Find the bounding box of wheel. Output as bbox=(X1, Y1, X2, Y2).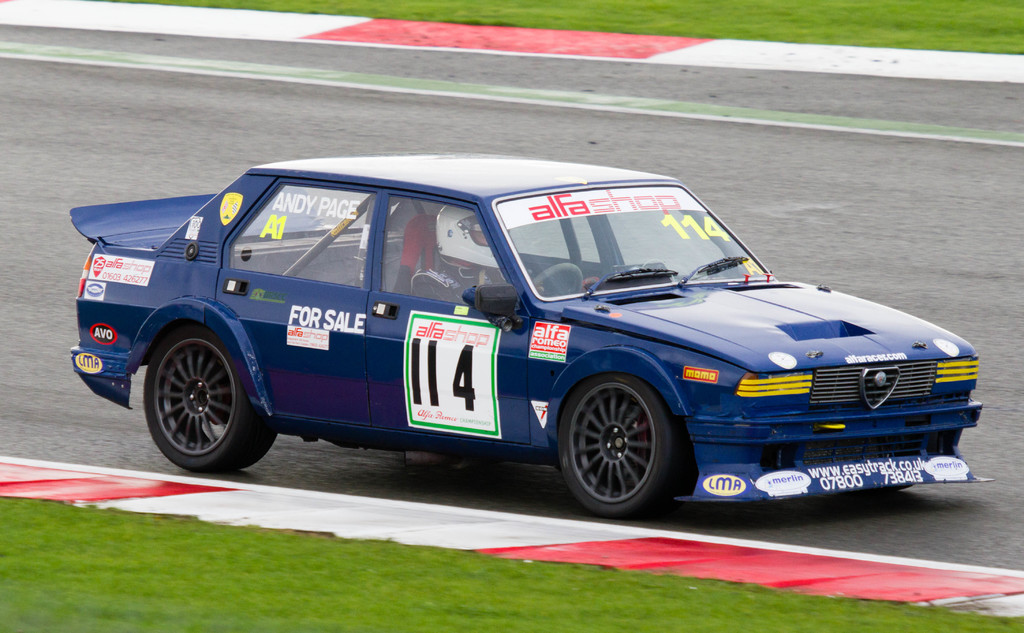
bbox=(532, 258, 582, 298).
